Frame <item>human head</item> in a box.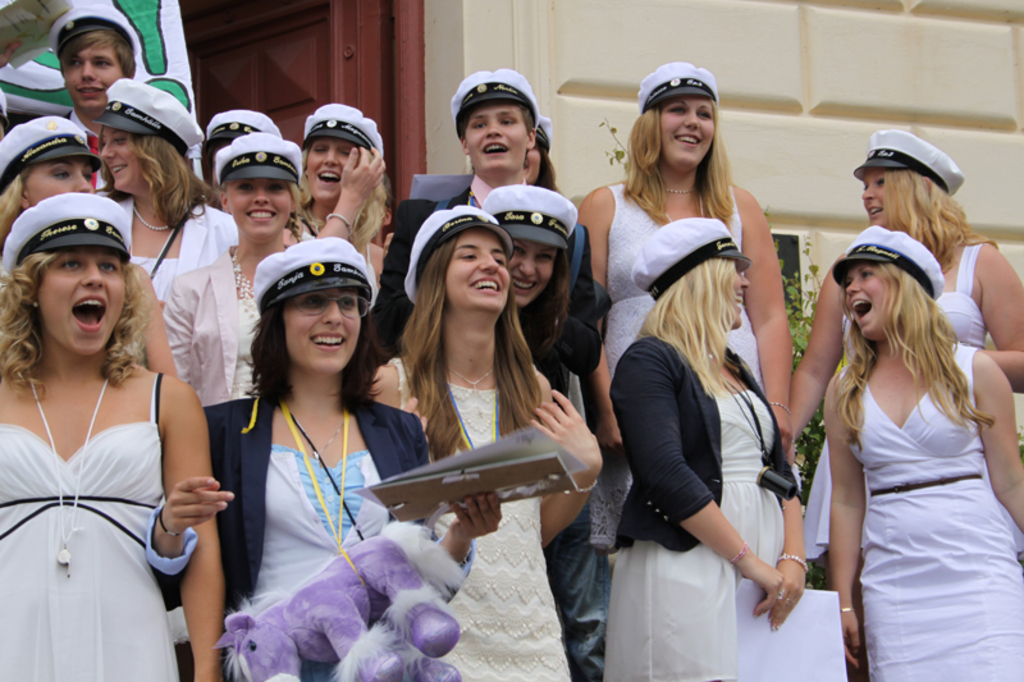
626/211/745/340.
